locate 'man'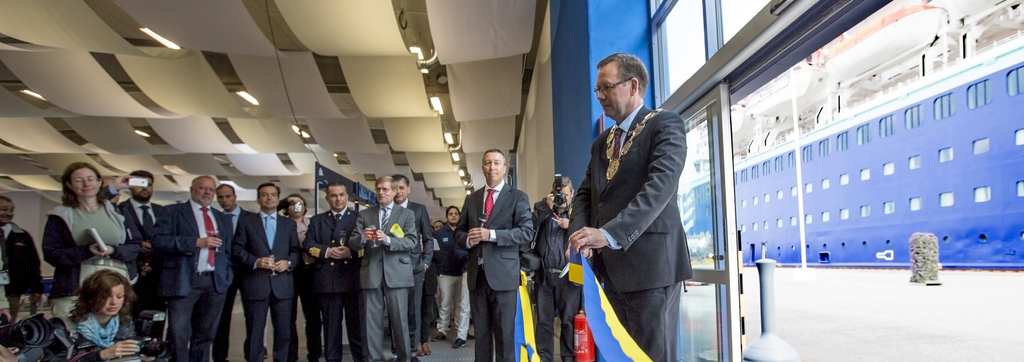
box(534, 171, 577, 361)
